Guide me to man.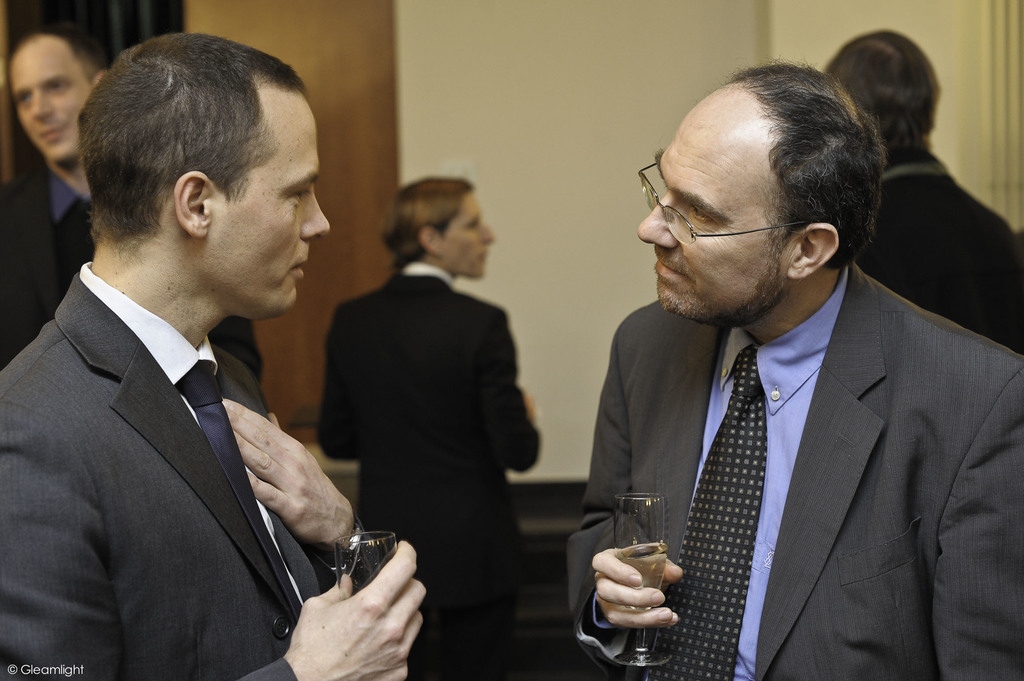
Guidance: 559 56 1023 680.
